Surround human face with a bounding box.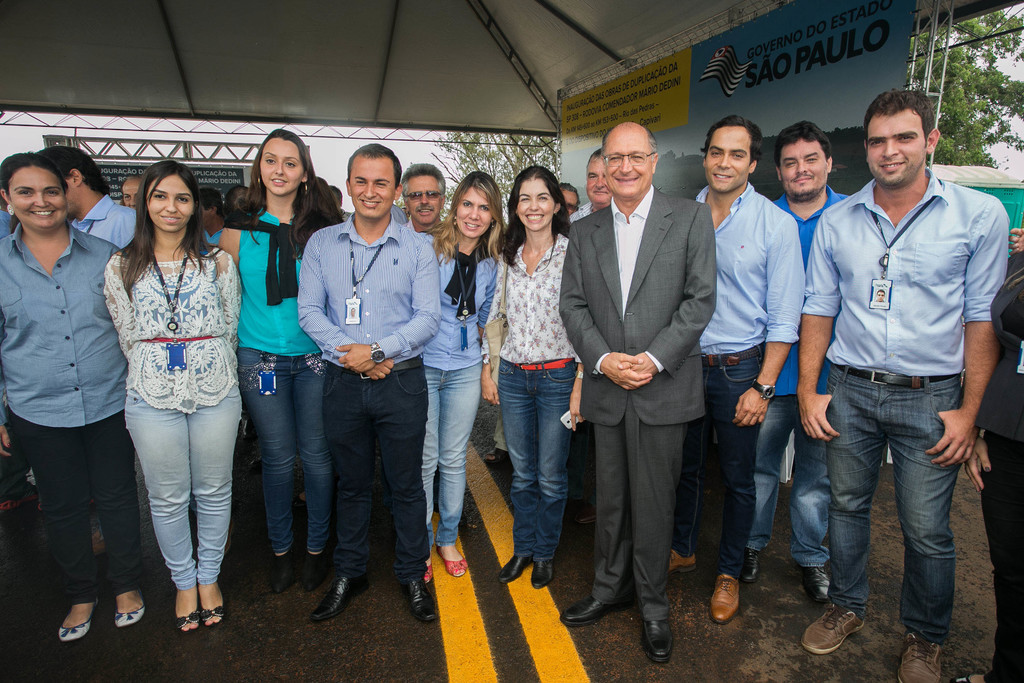
[147,175,192,236].
